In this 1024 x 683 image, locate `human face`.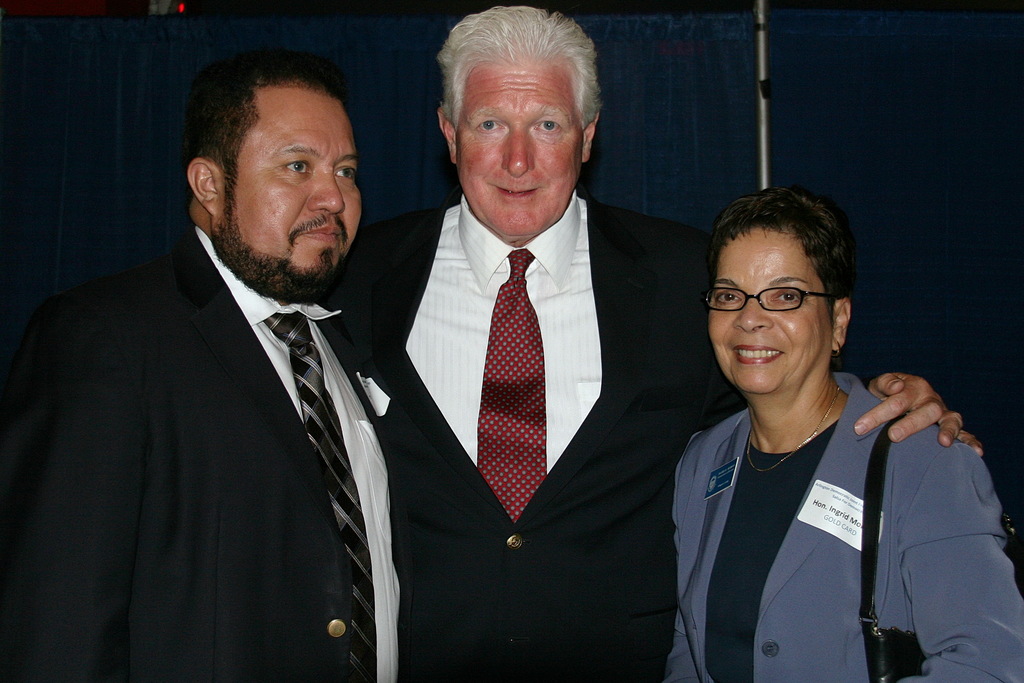
Bounding box: locate(460, 60, 586, 238).
